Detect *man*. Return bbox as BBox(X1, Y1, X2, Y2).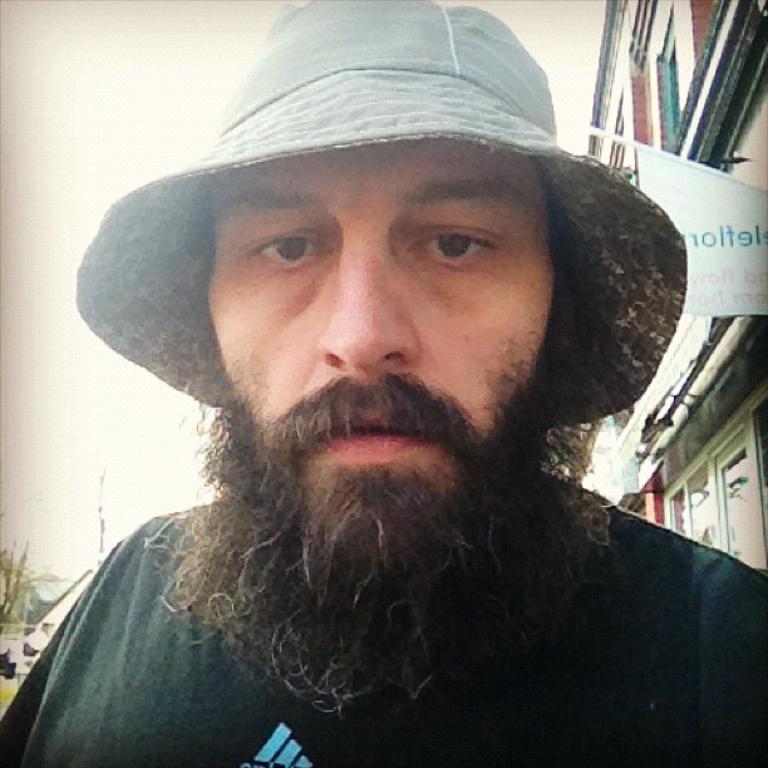
BBox(0, 0, 767, 767).
